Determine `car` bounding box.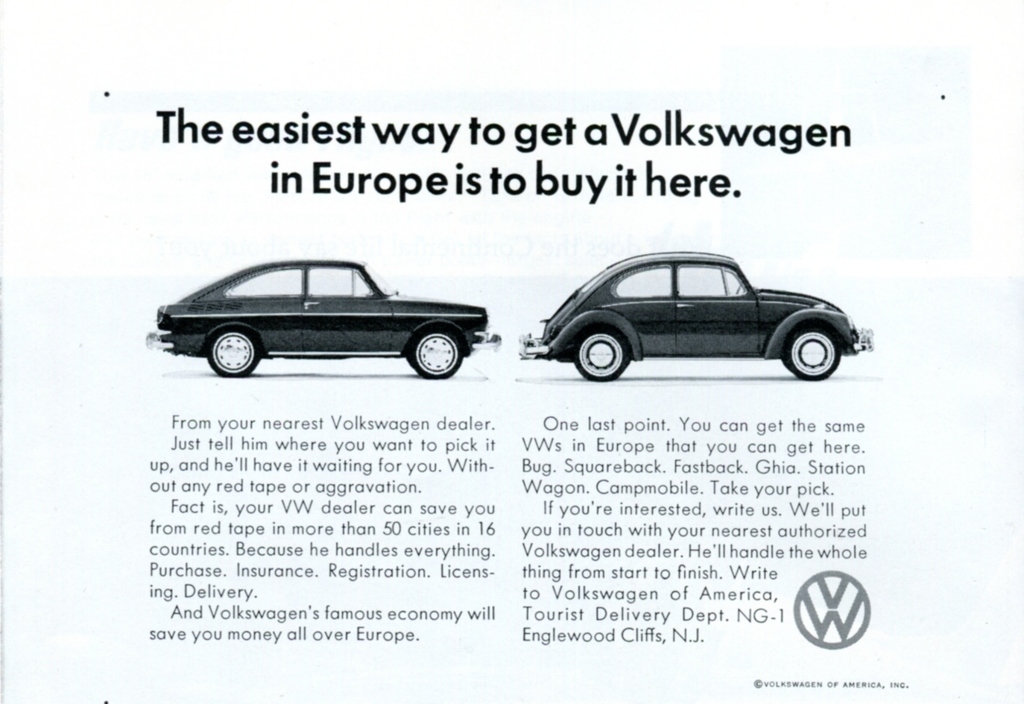
Determined: 155/251/508/389.
